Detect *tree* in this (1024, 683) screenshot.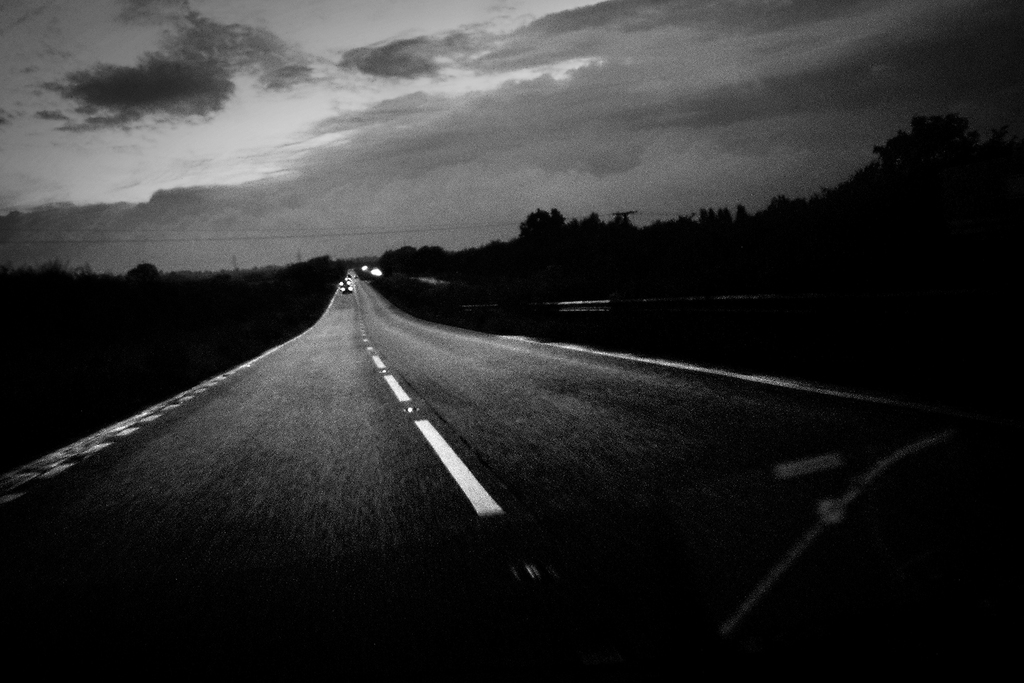
Detection: [876,111,999,247].
